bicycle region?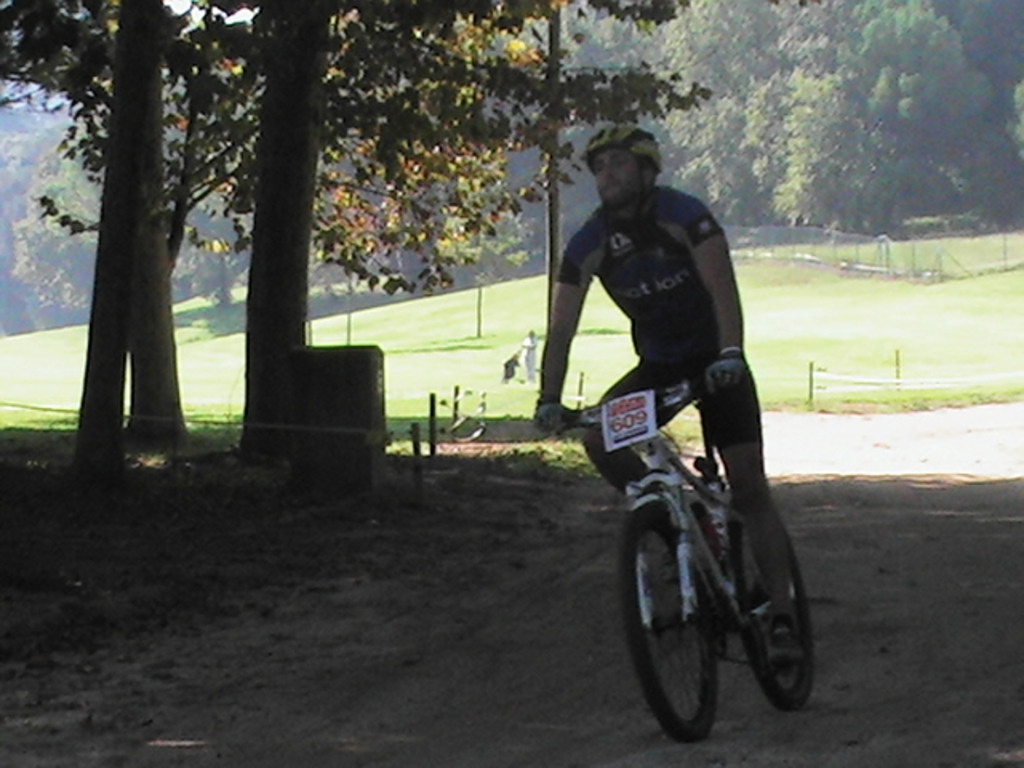
box=[565, 347, 832, 741]
